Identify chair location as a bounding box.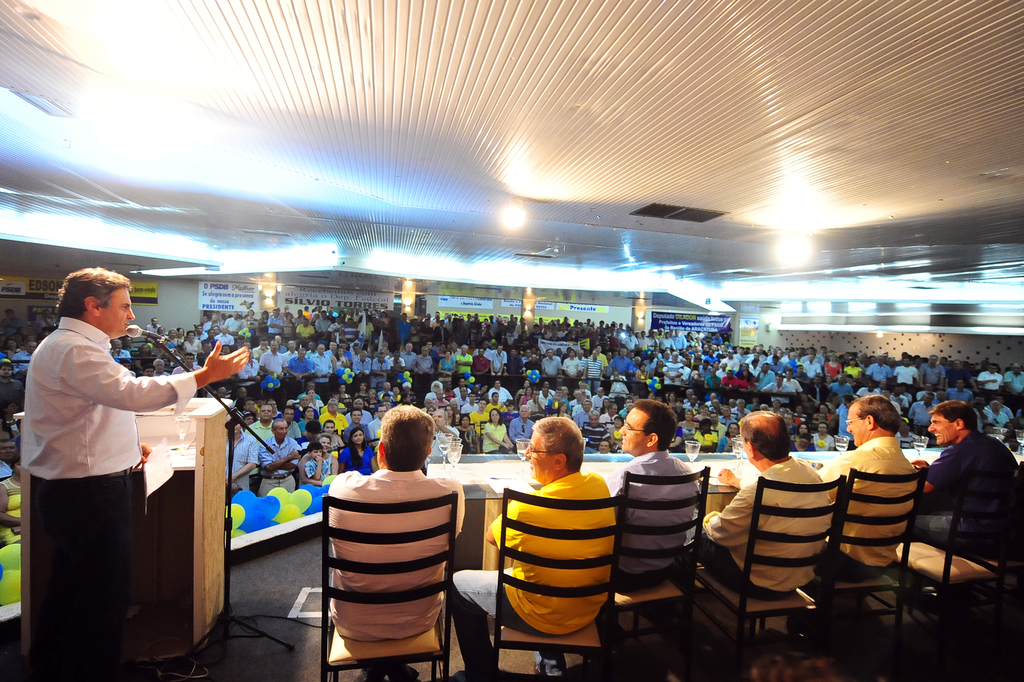
<region>601, 471, 714, 681</region>.
